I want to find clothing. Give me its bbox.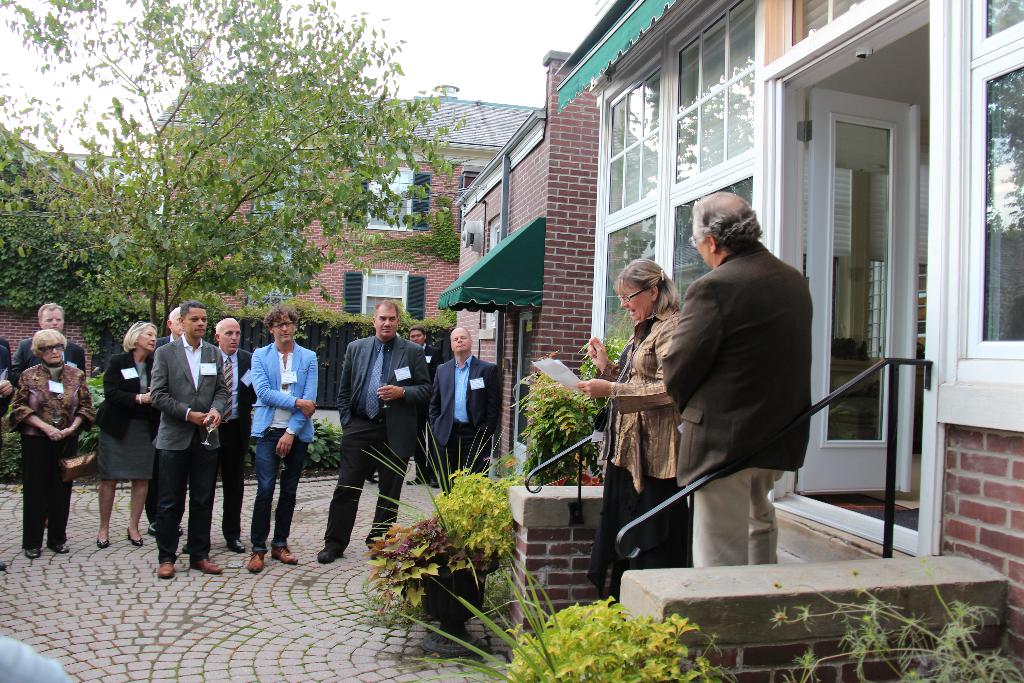
[left=7, top=357, right=90, bottom=548].
